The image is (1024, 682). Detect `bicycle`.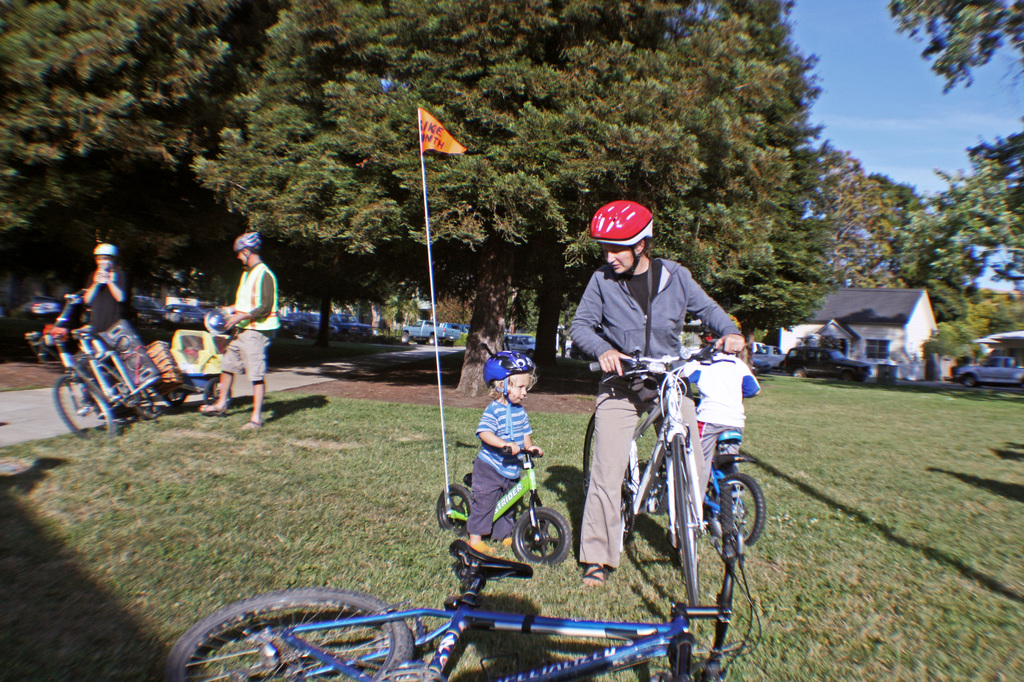
Detection: bbox=[634, 384, 764, 551].
